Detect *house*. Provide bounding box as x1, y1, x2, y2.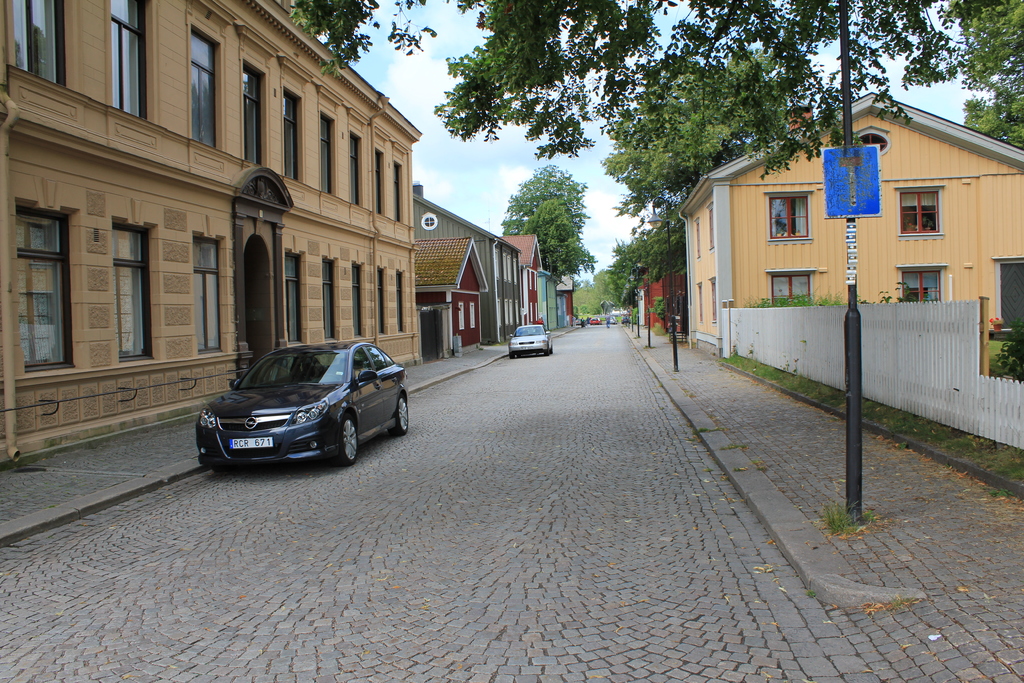
414, 182, 580, 361.
